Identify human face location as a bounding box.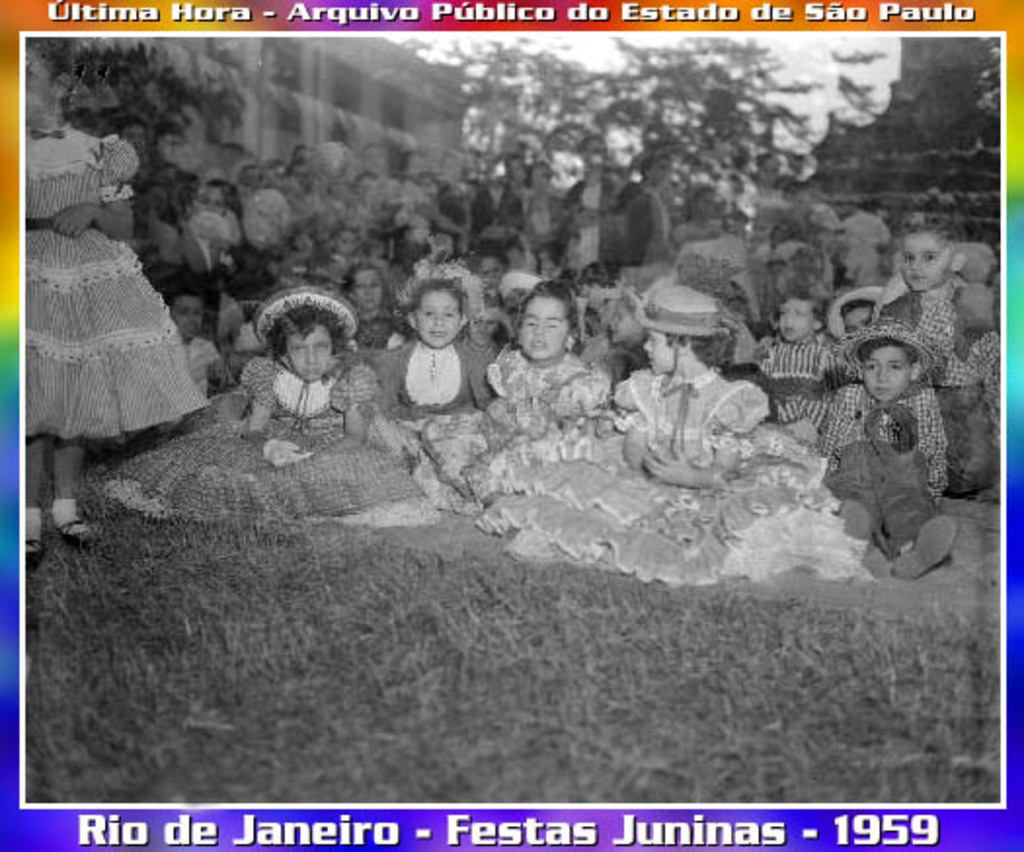
bbox=[864, 347, 911, 404].
